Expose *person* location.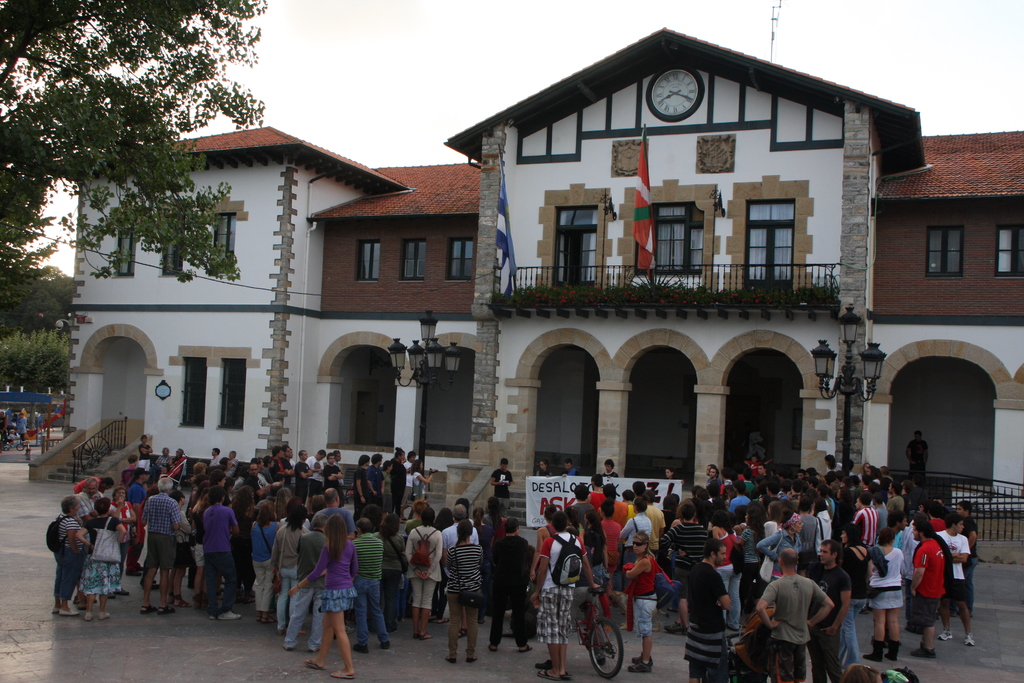
Exposed at left=899, top=428, right=930, bottom=488.
